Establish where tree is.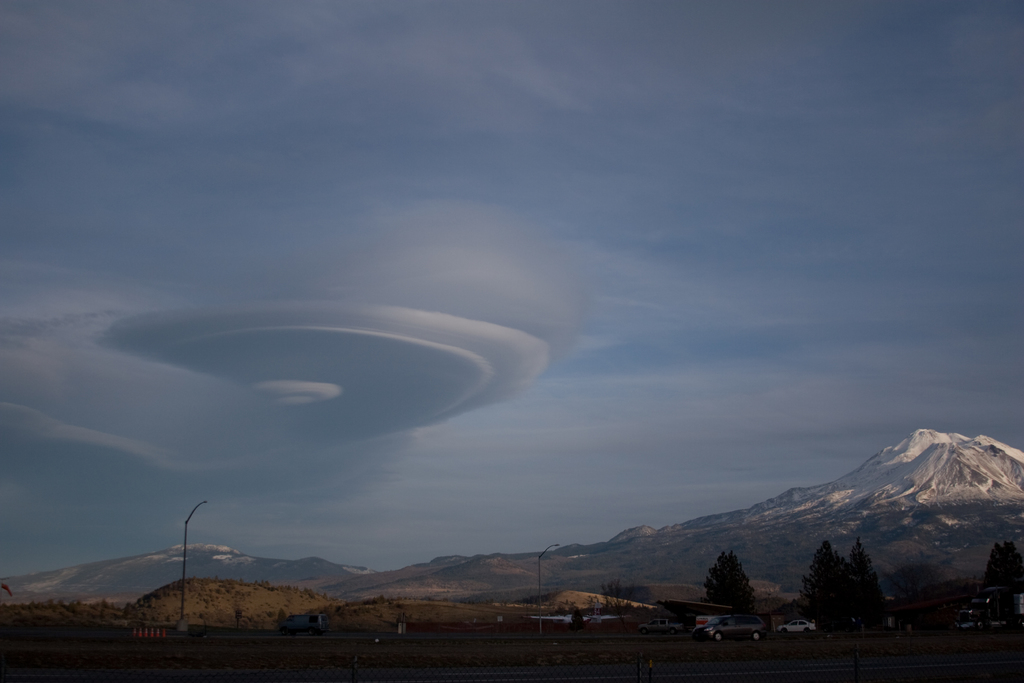
Established at region(979, 535, 1023, 602).
